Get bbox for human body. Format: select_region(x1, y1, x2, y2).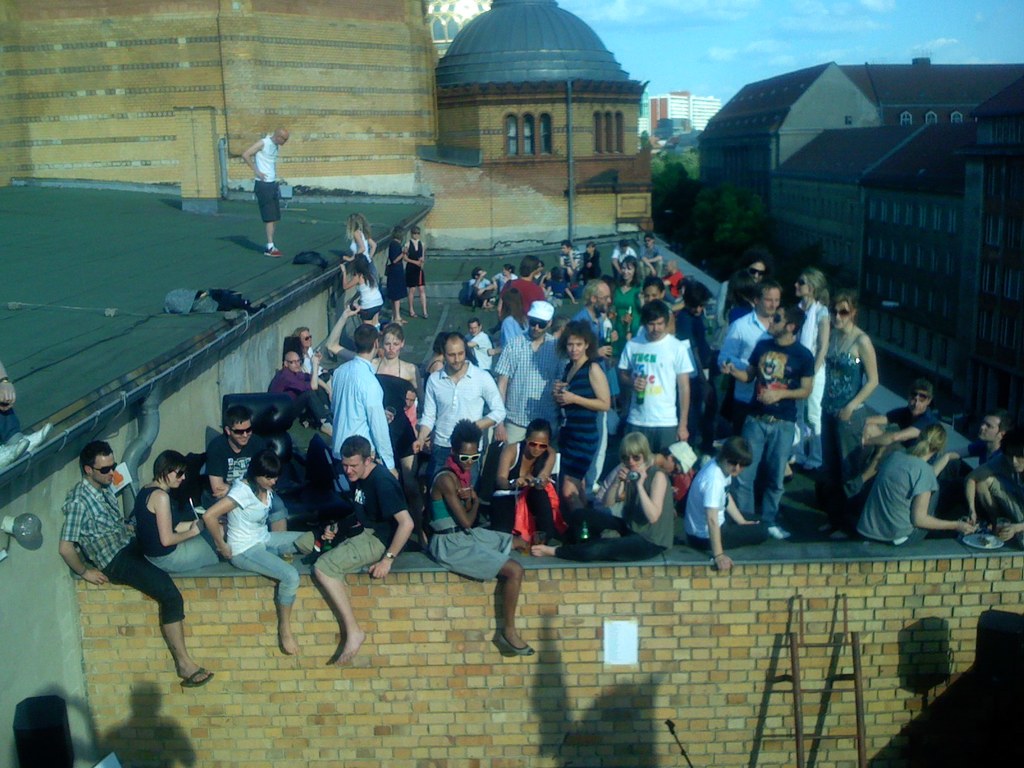
select_region(404, 237, 431, 321).
